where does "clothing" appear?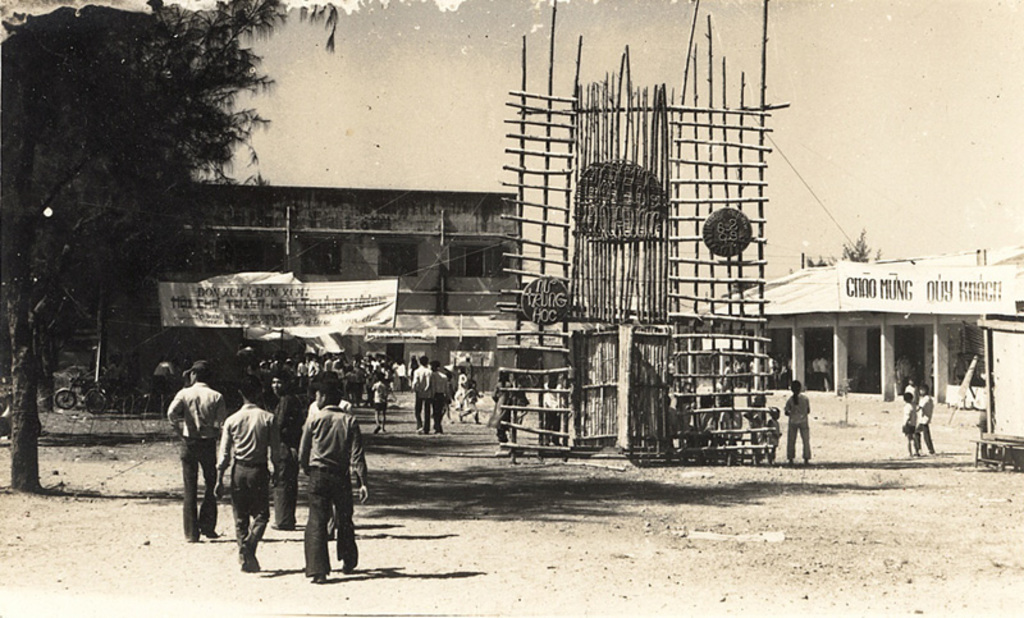
Appears at select_region(408, 360, 434, 420).
